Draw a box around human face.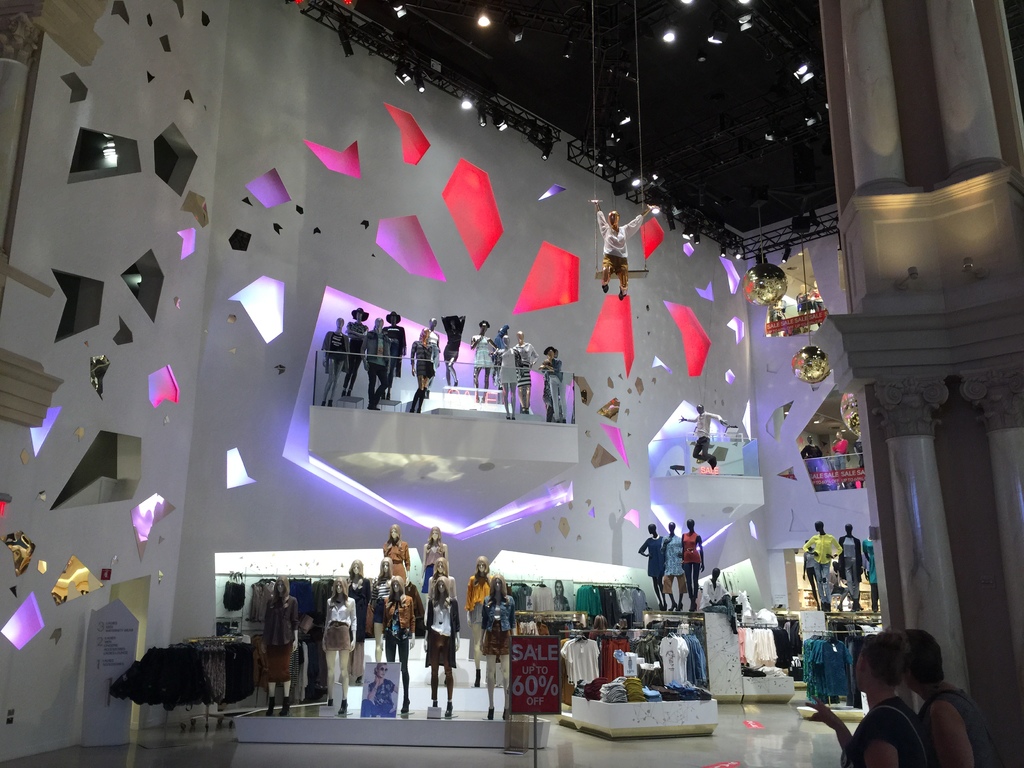
{"left": 390, "top": 580, "right": 402, "bottom": 596}.
